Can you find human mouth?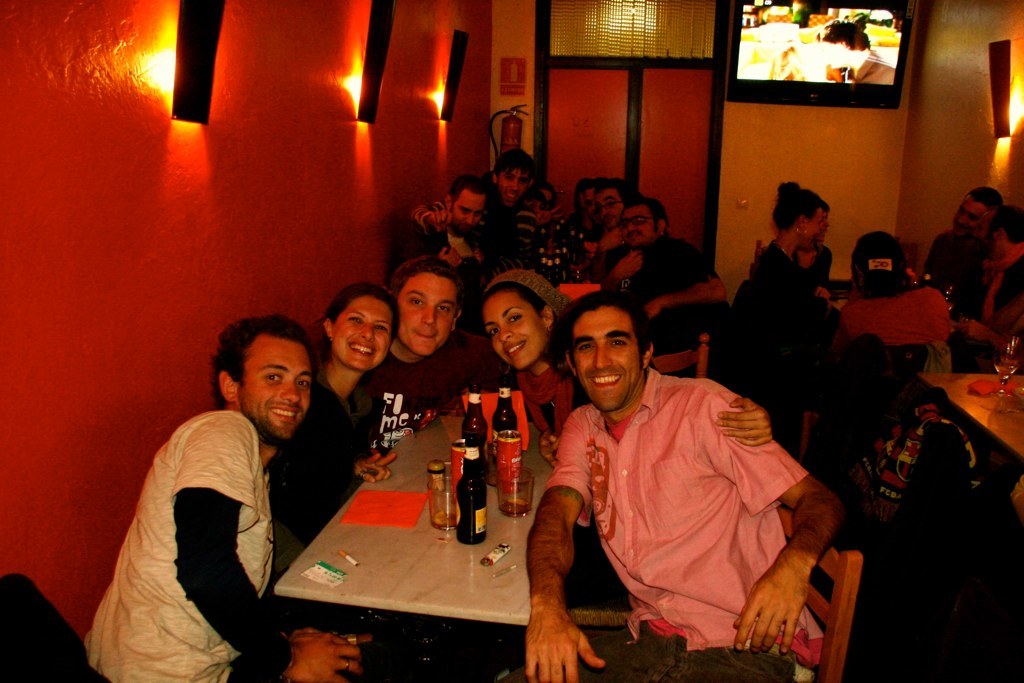
Yes, bounding box: 414:329:442:342.
